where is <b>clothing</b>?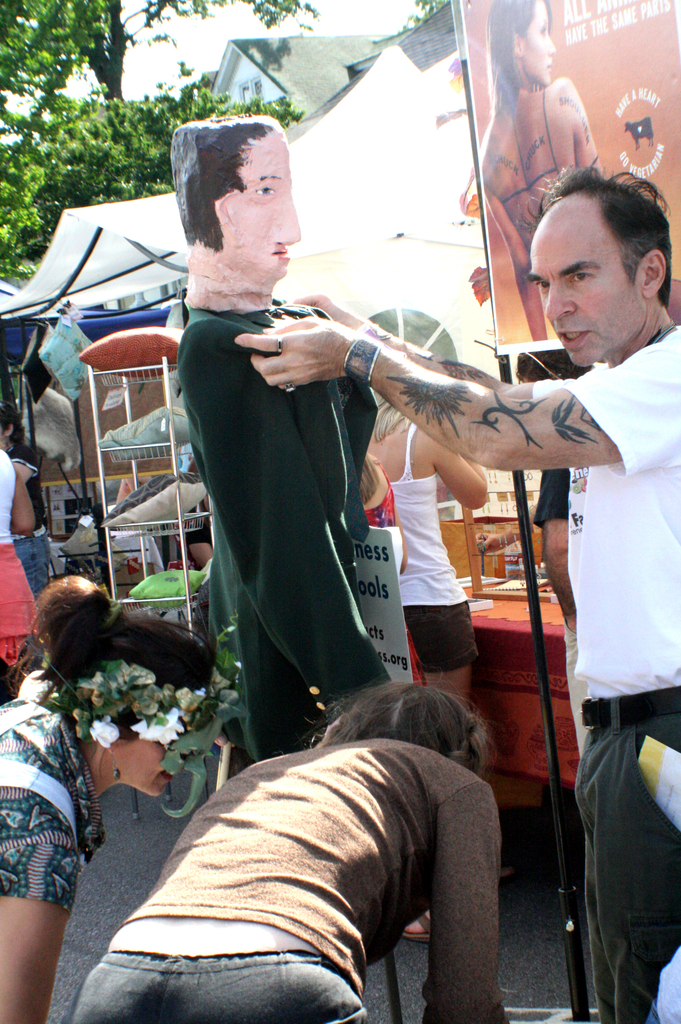
rect(175, 312, 380, 764).
